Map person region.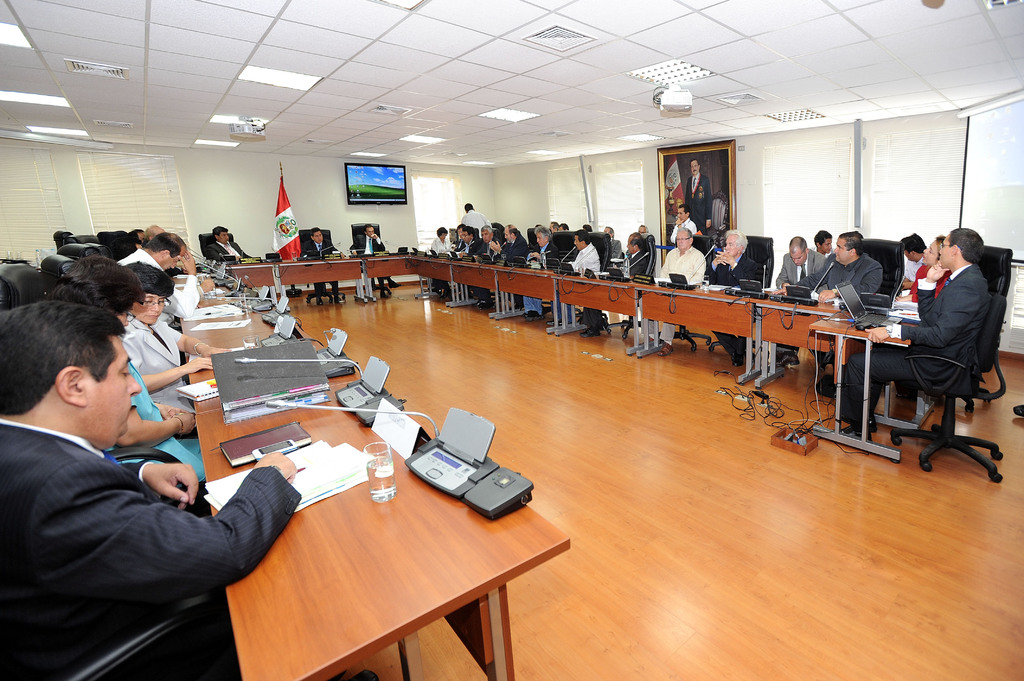
Mapped to pyautogui.locateOnScreen(429, 225, 460, 272).
